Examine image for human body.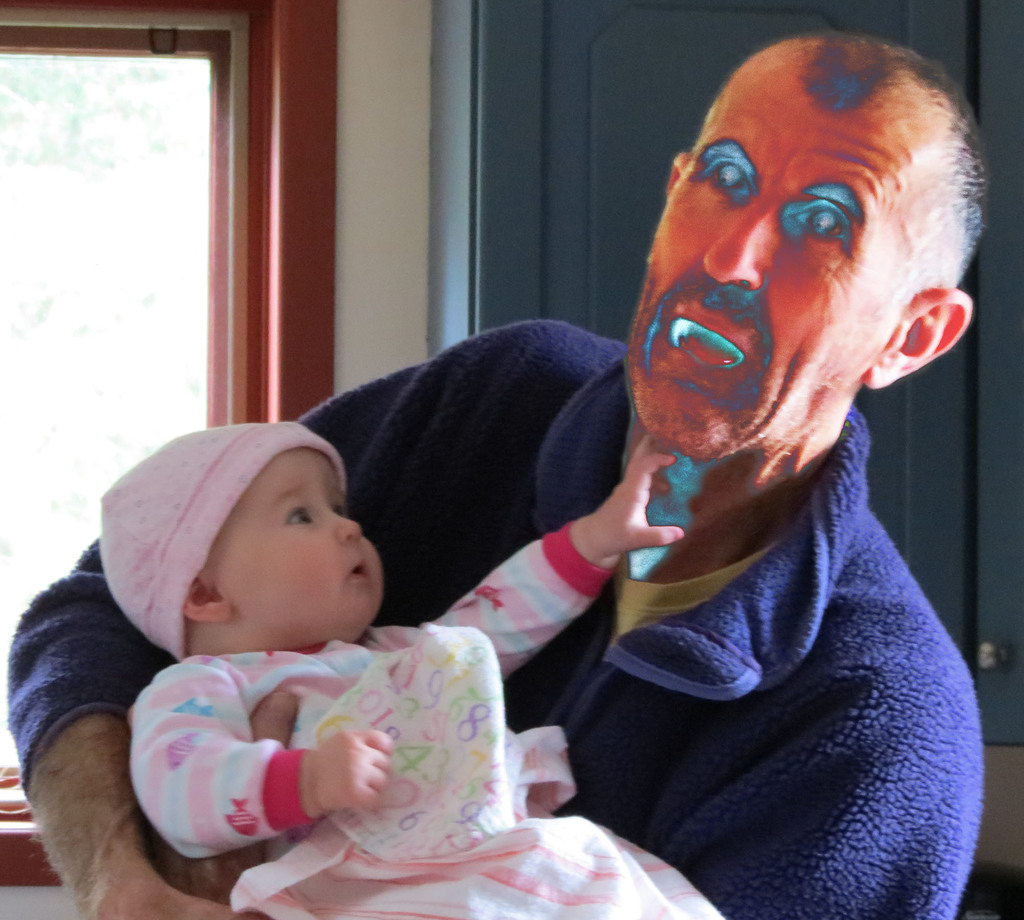
Examination result: 125:440:716:919.
